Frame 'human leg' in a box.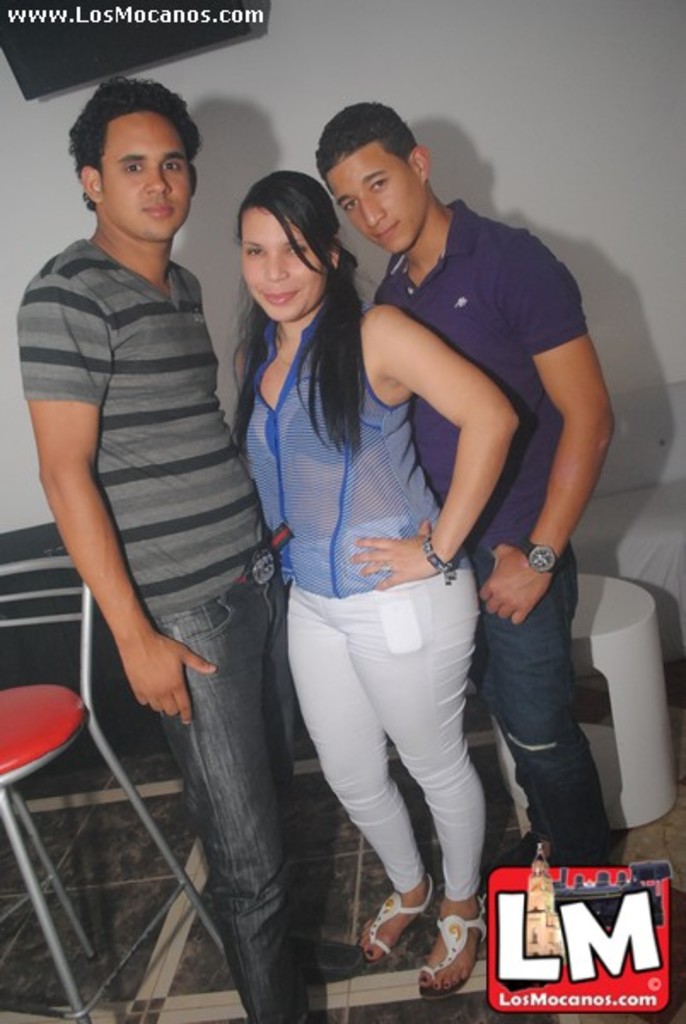
left=485, top=538, right=621, bottom=864.
